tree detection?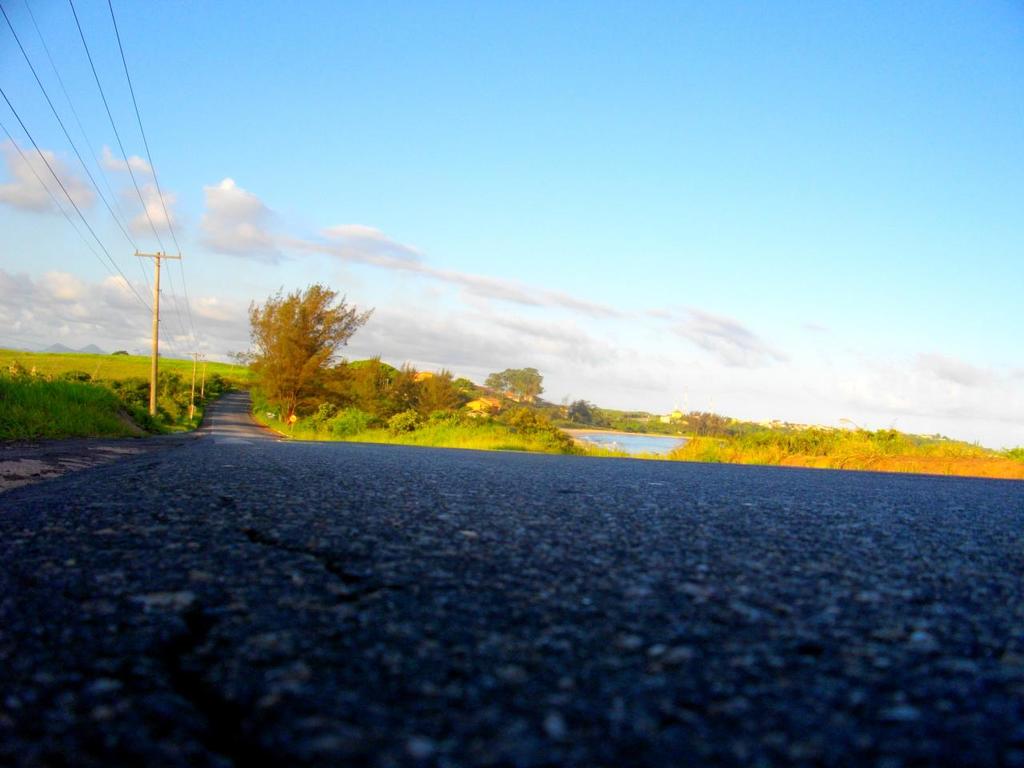
(414, 362, 454, 418)
